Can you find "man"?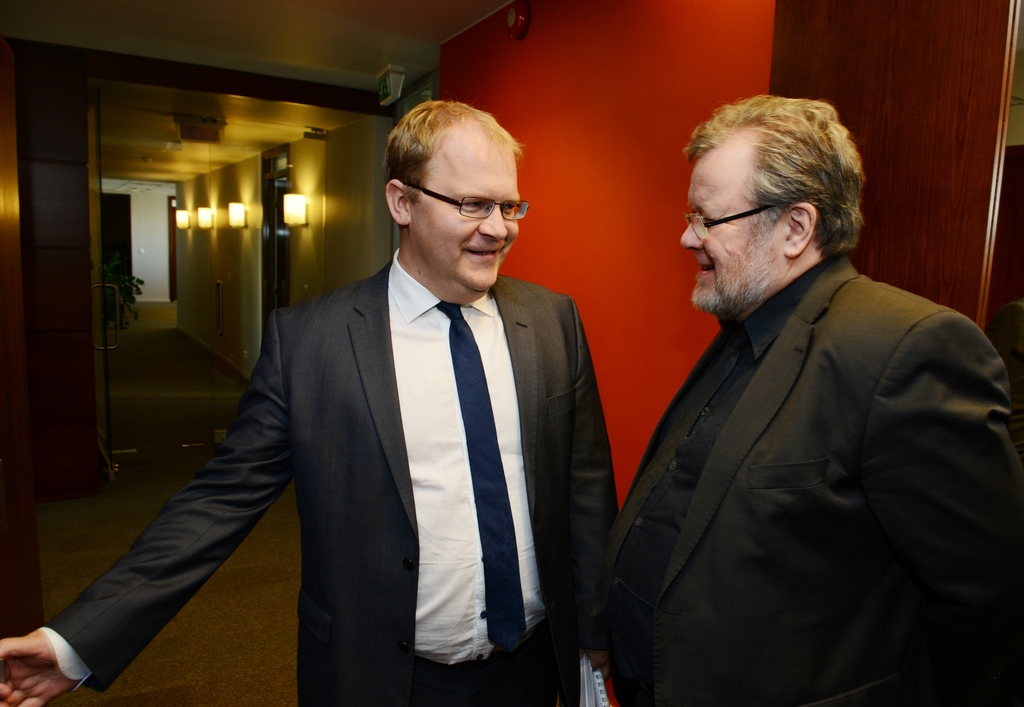
Yes, bounding box: <bbox>0, 99, 621, 706</bbox>.
